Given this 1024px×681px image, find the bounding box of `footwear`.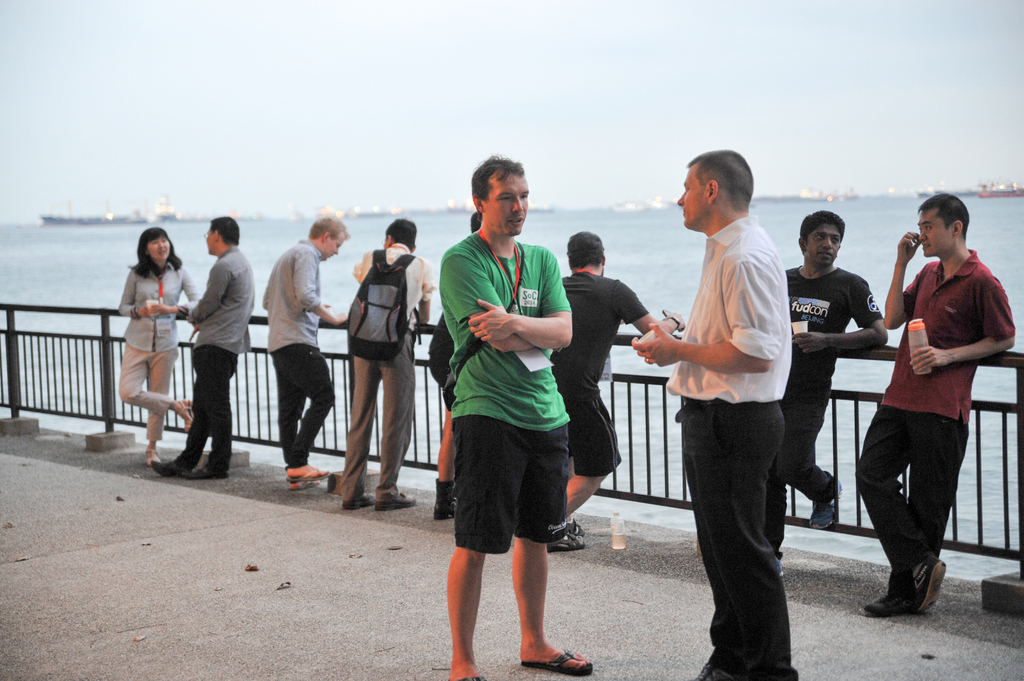
[x1=372, y1=490, x2=418, y2=508].
